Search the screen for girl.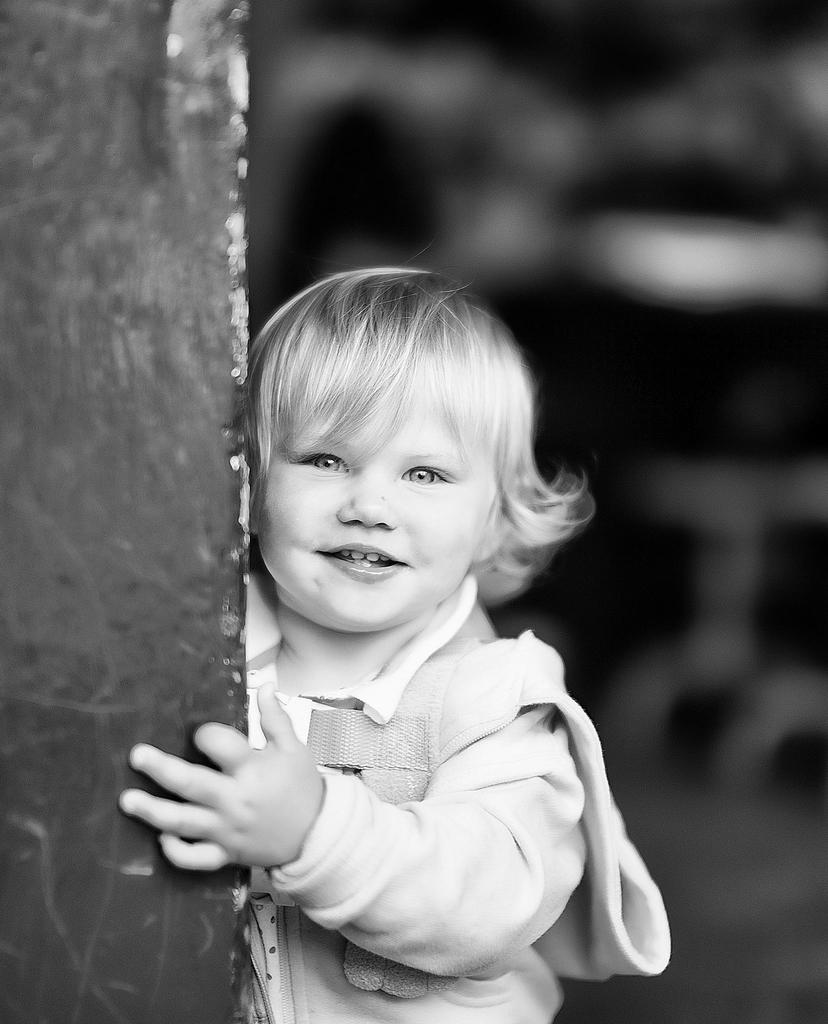
Found at region(116, 230, 674, 1023).
